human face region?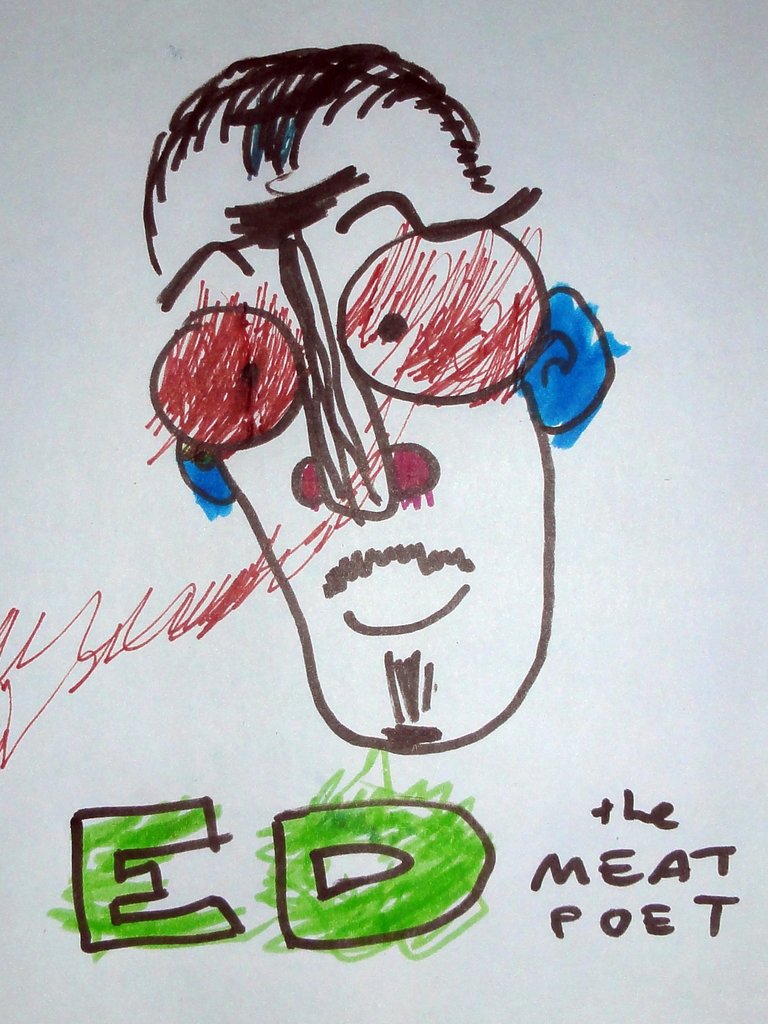
[157,122,554,738]
